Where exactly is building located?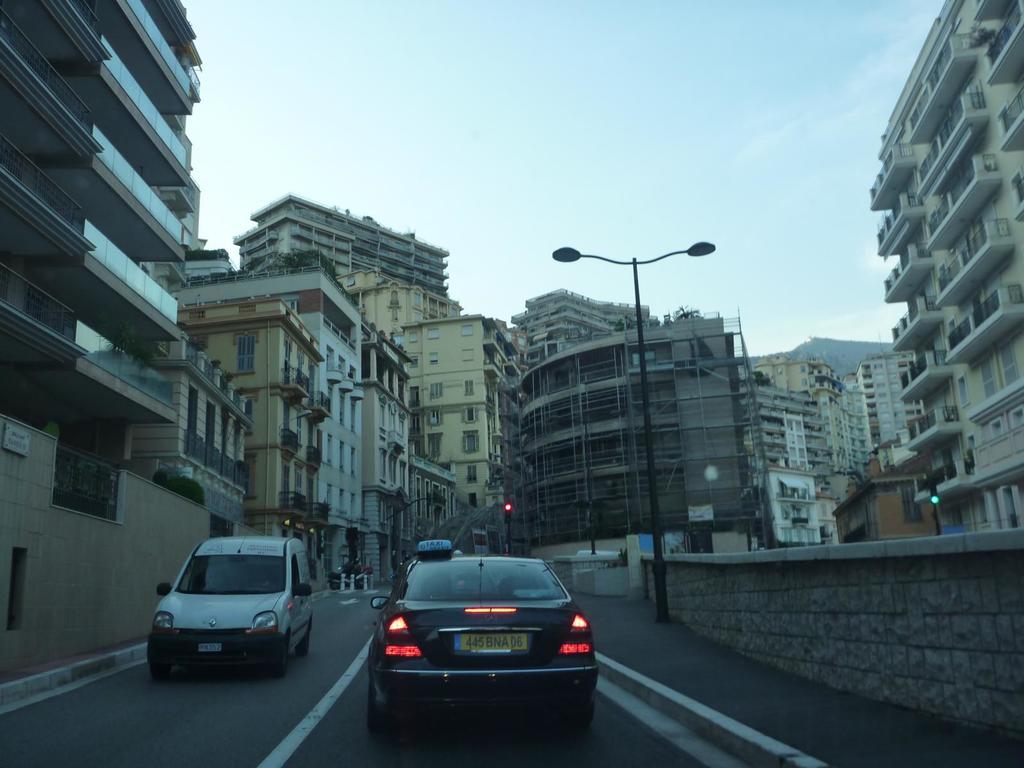
Its bounding box is {"x1": 507, "y1": 286, "x2": 657, "y2": 333}.
